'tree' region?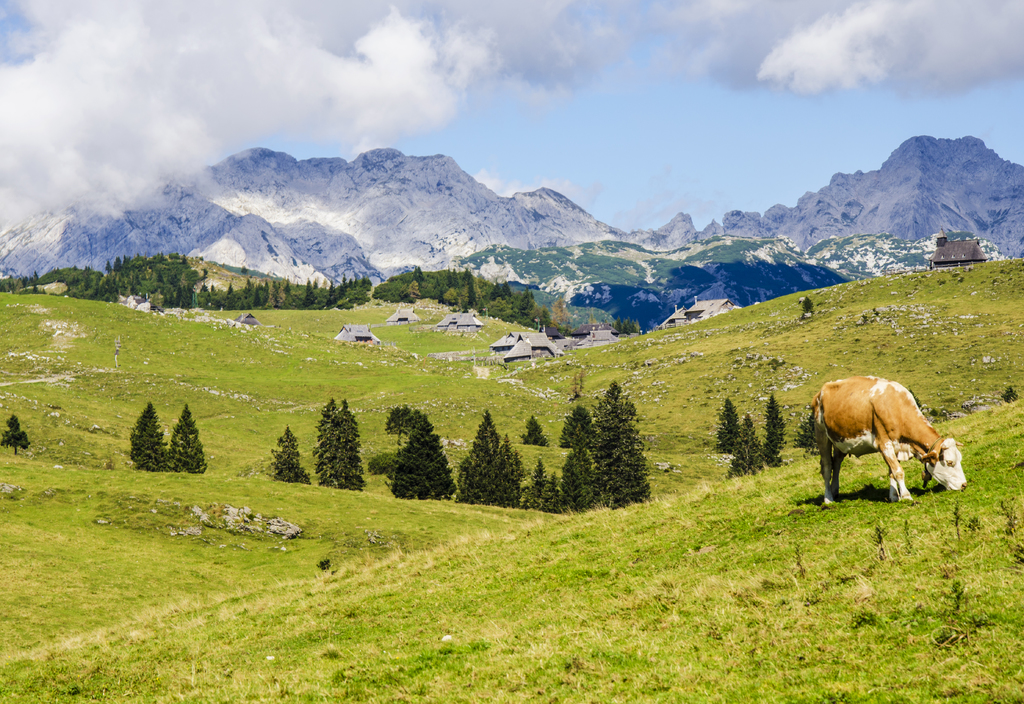
{"x1": 1003, "y1": 388, "x2": 1020, "y2": 402}
